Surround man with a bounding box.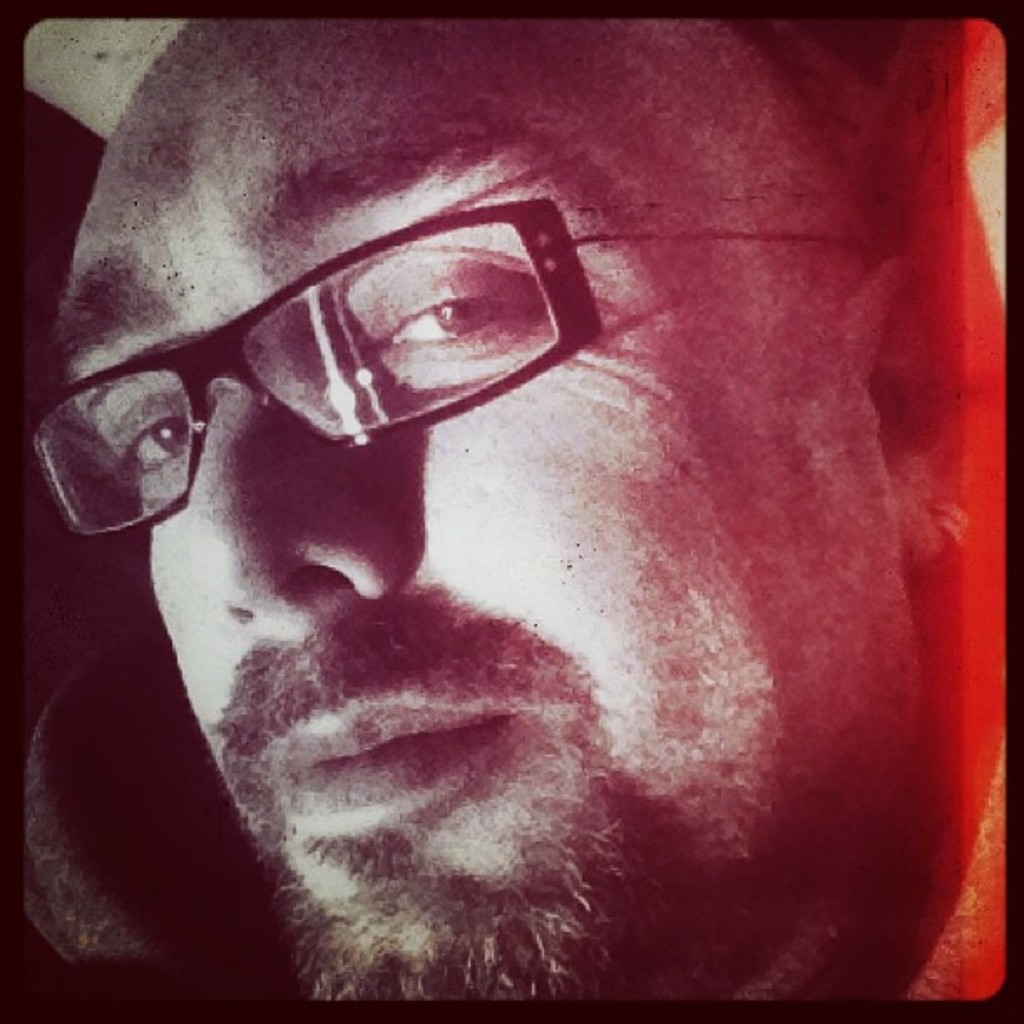
Rect(0, 30, 1021, 1023).
